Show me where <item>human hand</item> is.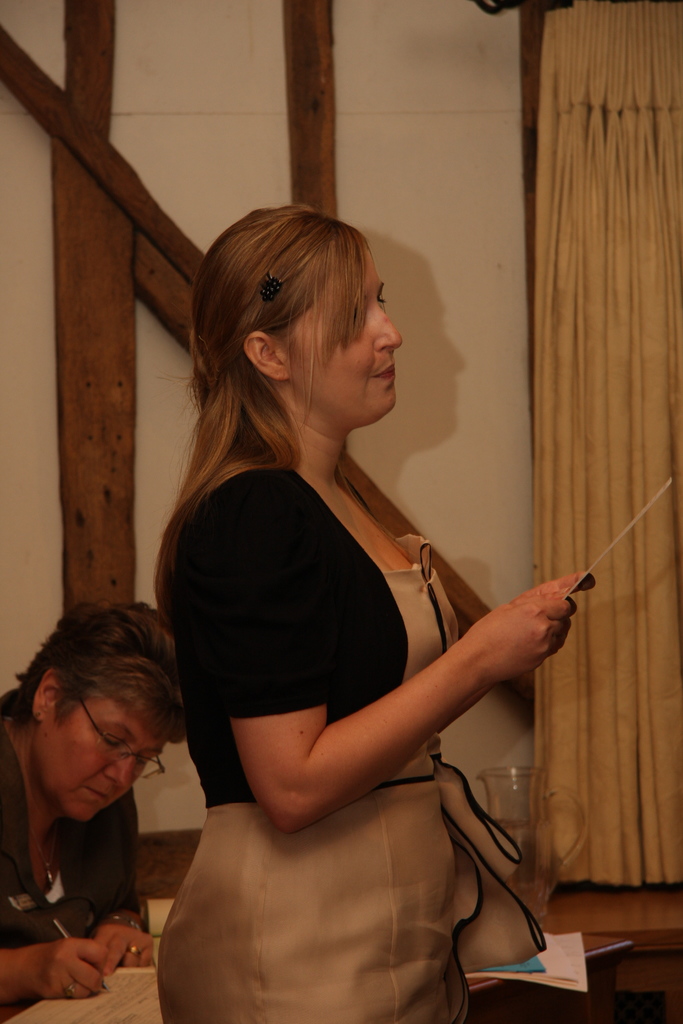
<item>human hand</item> is at rect(512, 570, 597, 603).
